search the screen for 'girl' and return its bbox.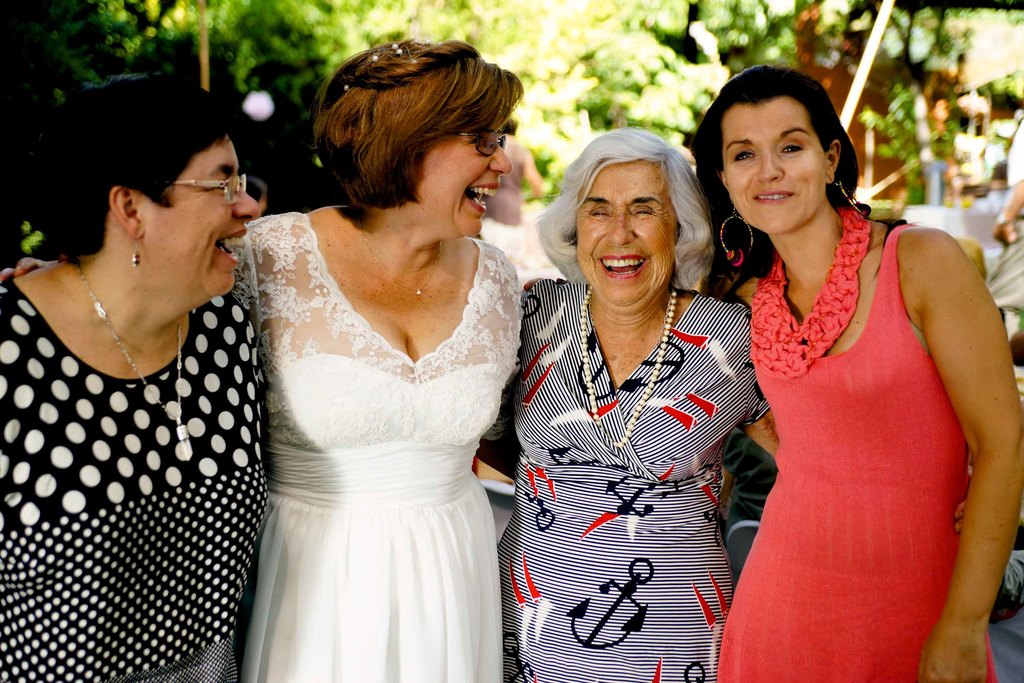
Found: x1=696, y1=62, x2=1023, y2=682.
